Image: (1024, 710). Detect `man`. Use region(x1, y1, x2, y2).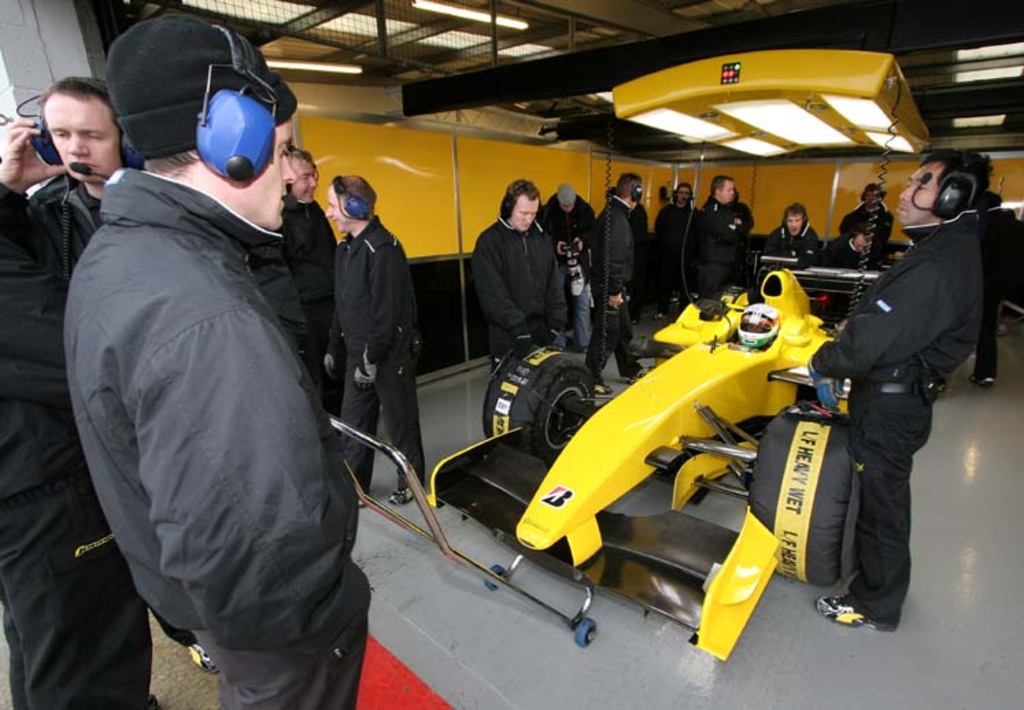
region(0, 77, 145, 709).
